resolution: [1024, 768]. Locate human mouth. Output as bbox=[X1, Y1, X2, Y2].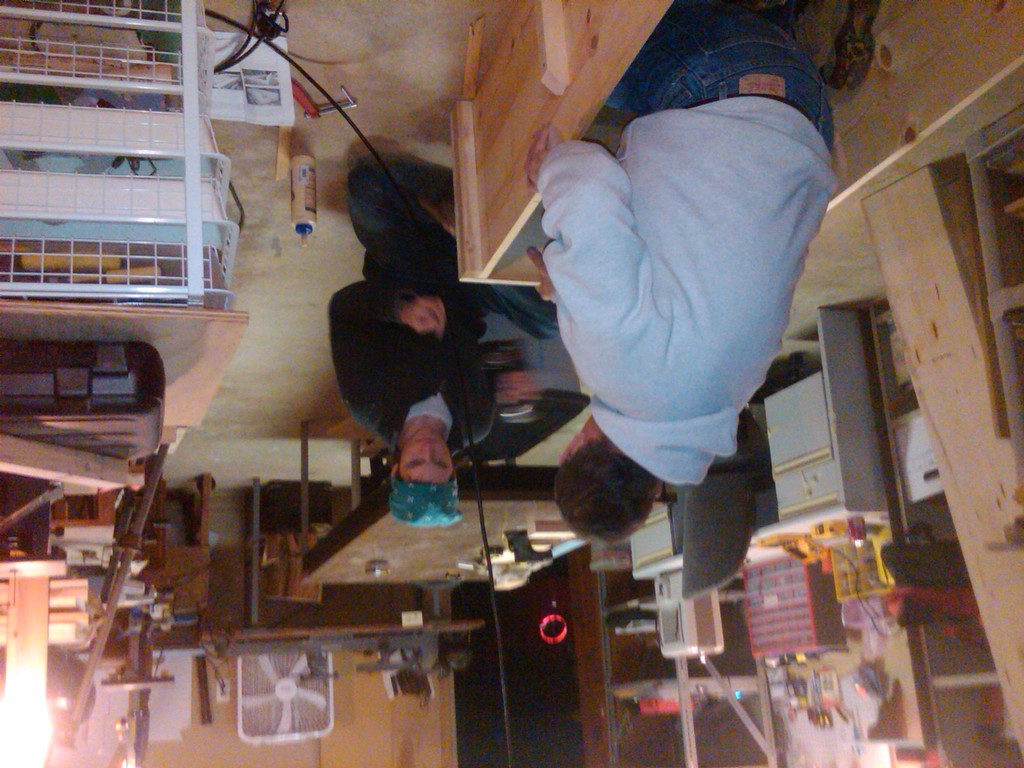
bbox=[417, 428, 435, 444].
